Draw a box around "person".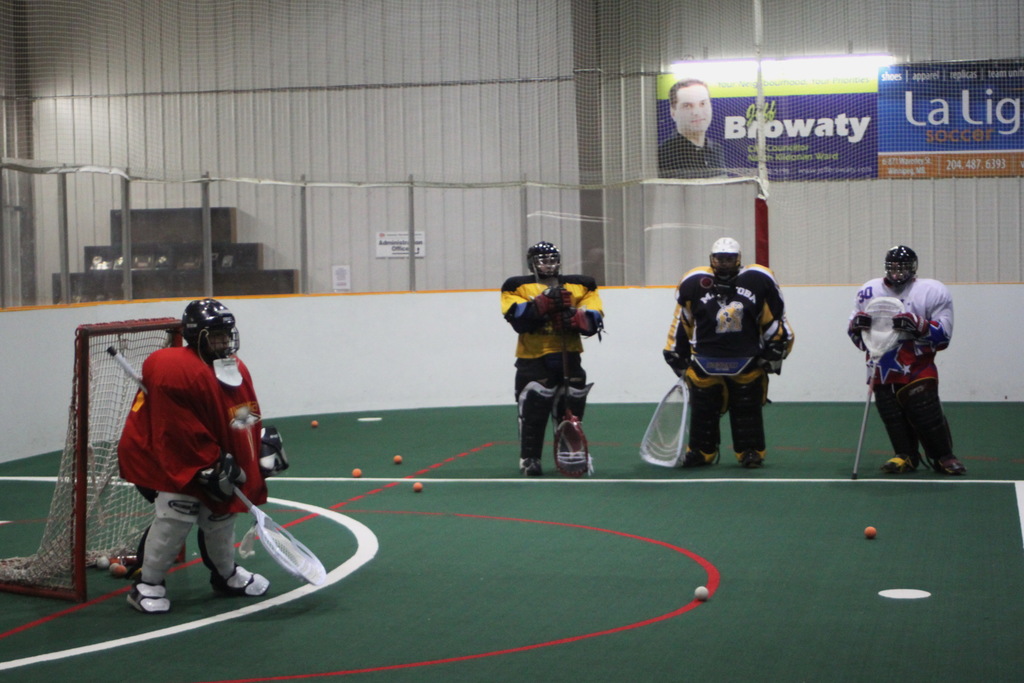
[left=497, top=238, right=607, bottom=473].
